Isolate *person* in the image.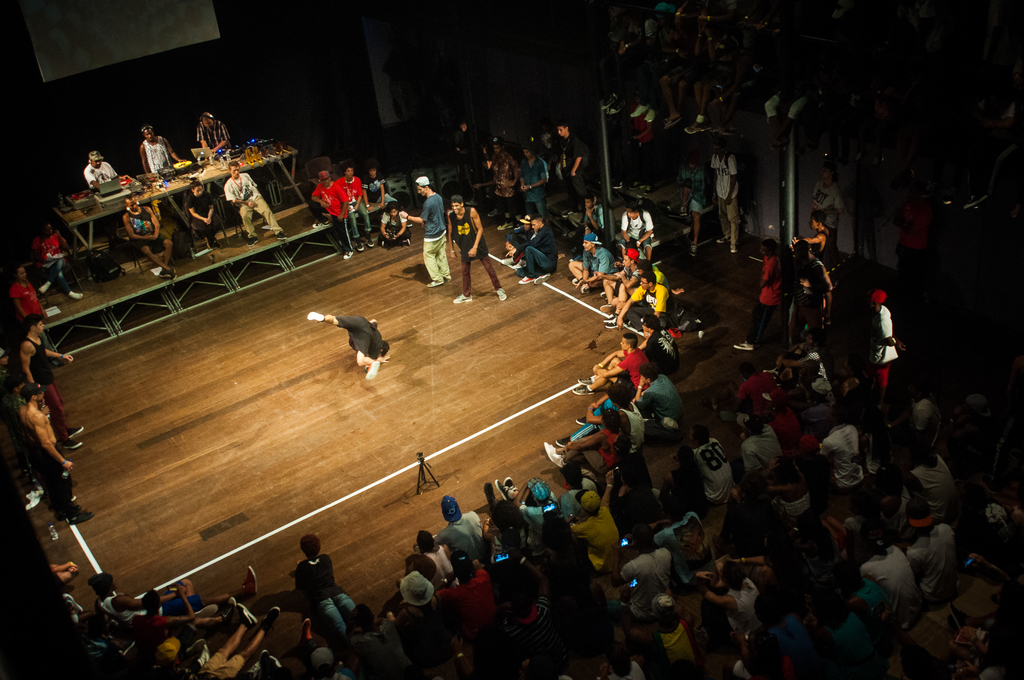
Isolated region: (564, 231, 616, 289).
